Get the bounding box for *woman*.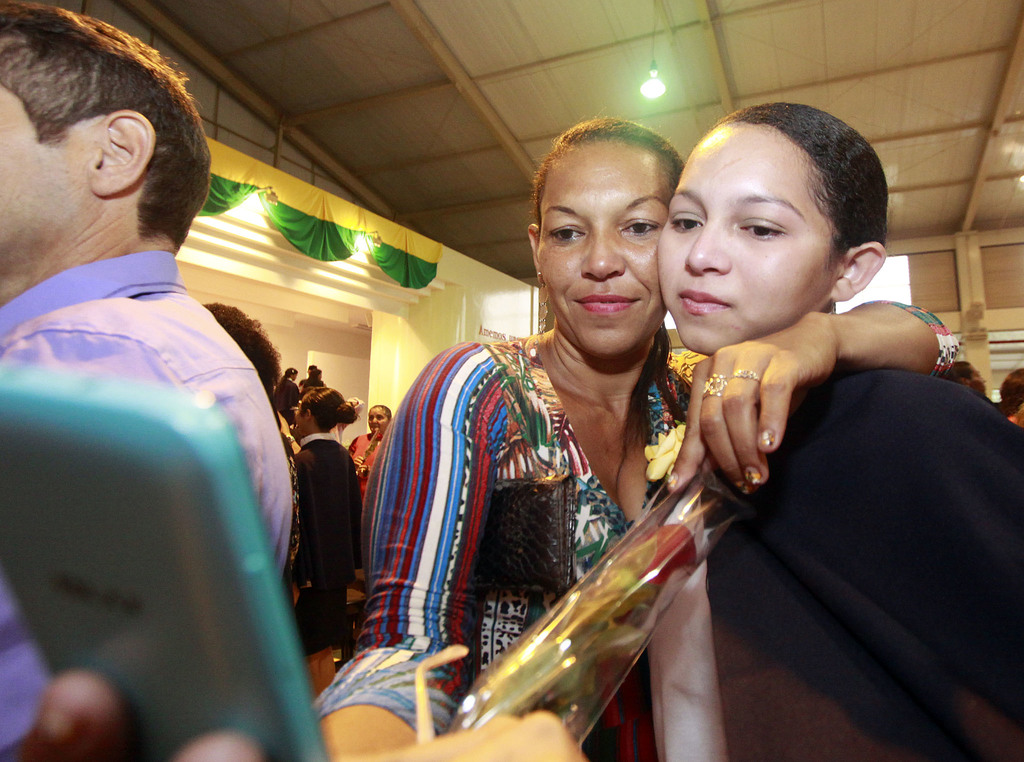
locate(346, 402, 394, 507).
